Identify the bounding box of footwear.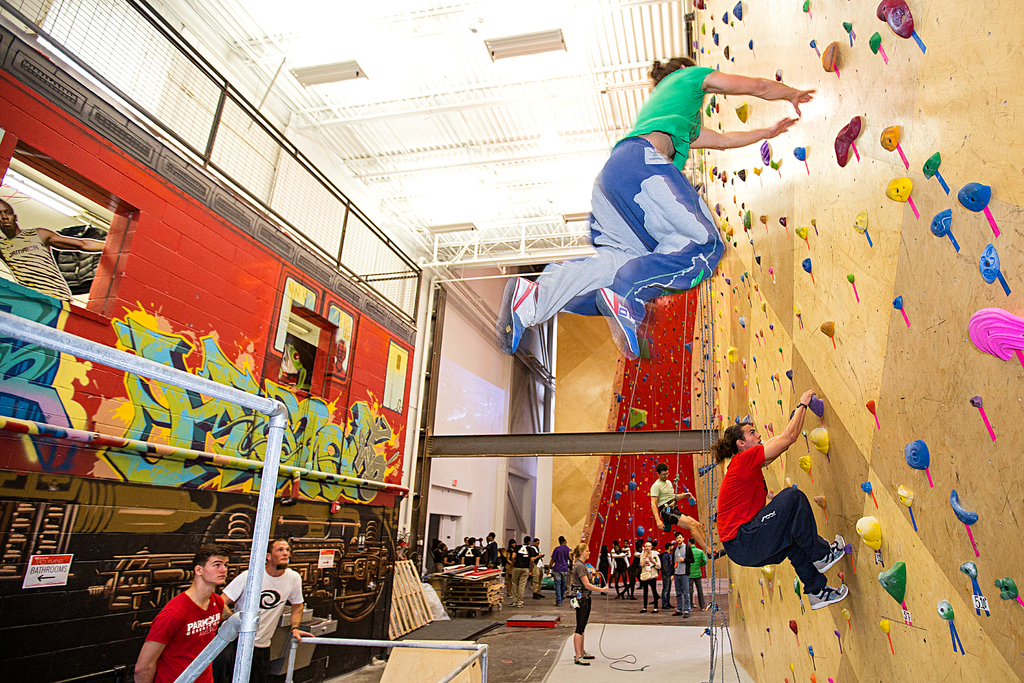
box(630, 595, 636, 599).
